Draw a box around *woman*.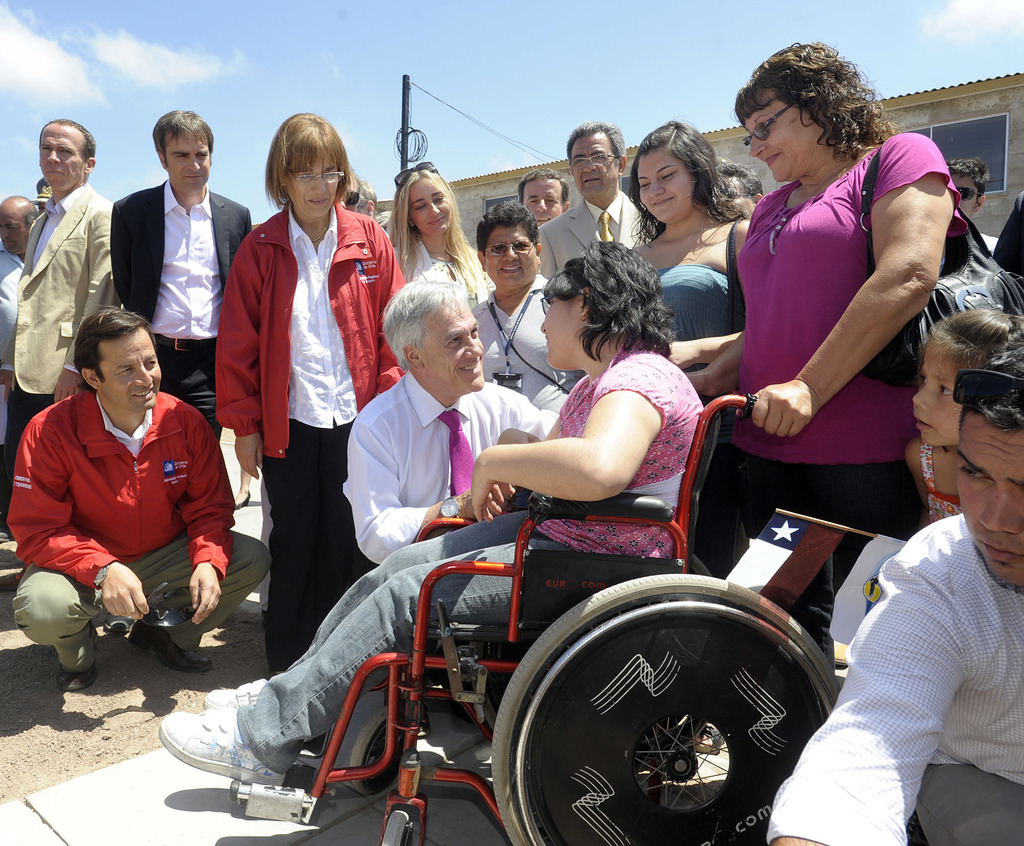
x1=215, y1=124, x2=379, y2=647.
